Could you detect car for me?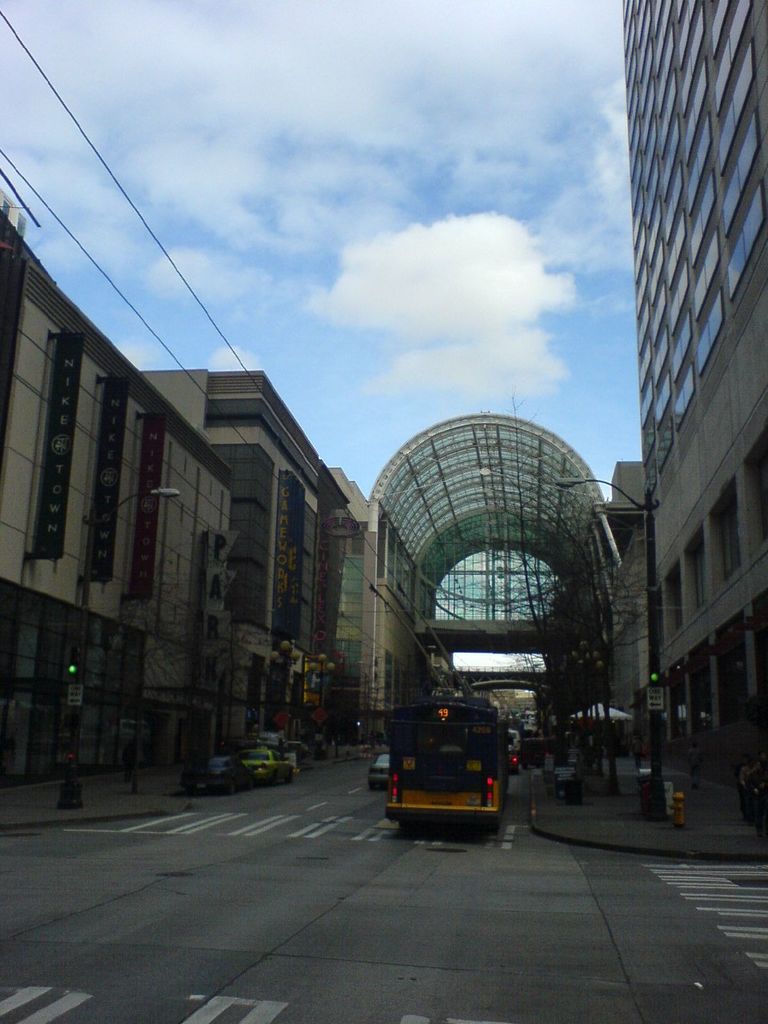
Detection result: bbox(179, 751, 241, 793).
